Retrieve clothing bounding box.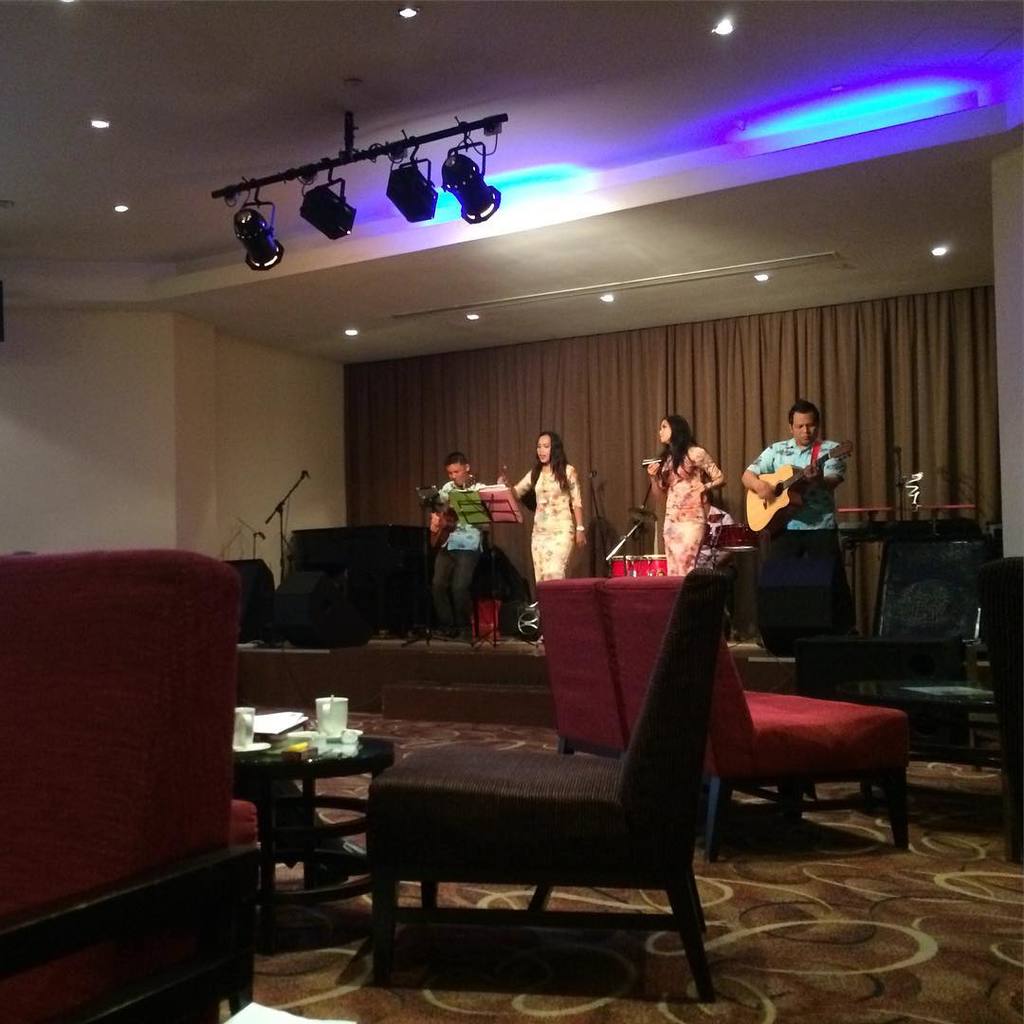
Bounding box: 437, 455, 514, 650.
